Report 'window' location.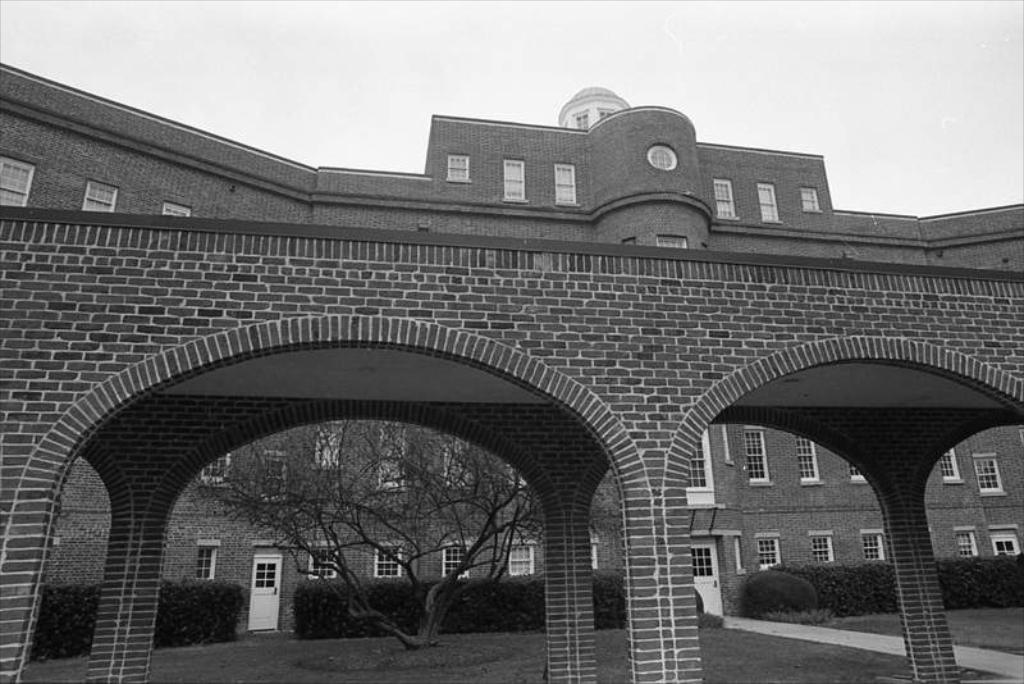
Report: [863,529,888,556].
